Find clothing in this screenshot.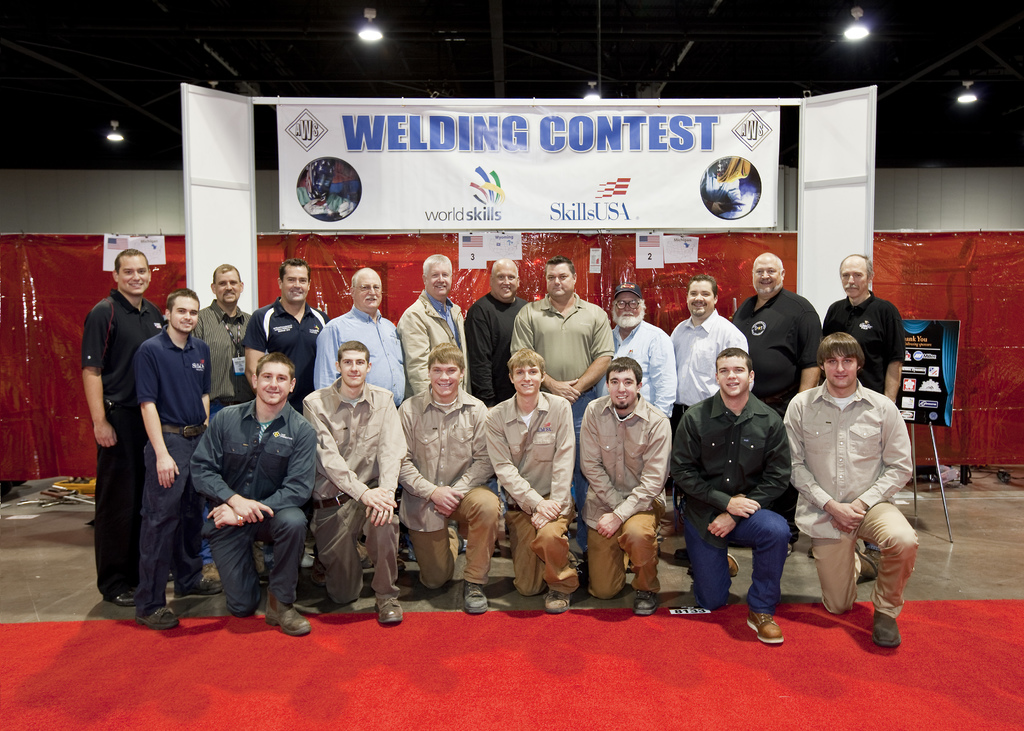
The bounding box for clothing is 305, 384, 401, 598.
